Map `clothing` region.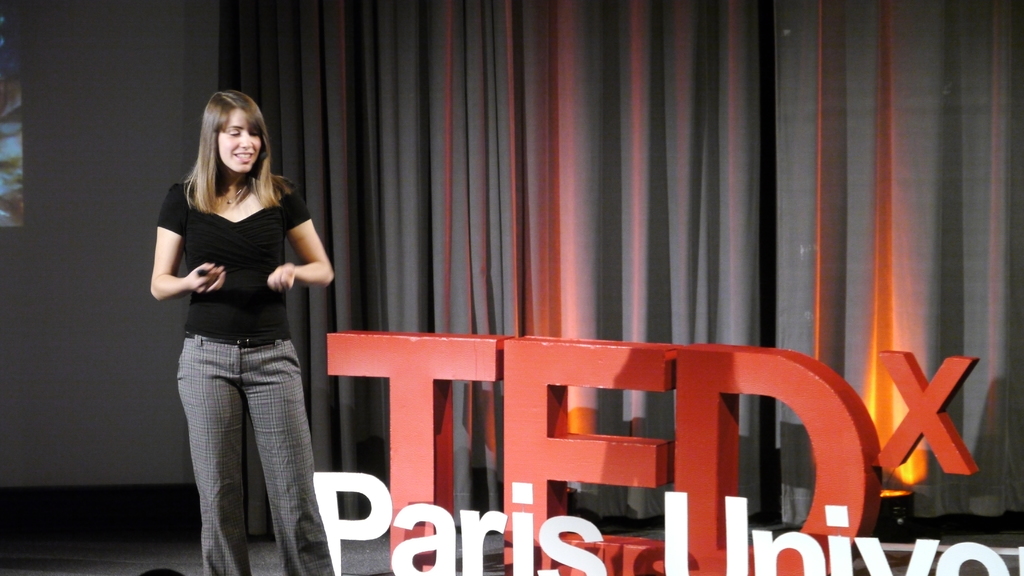
Mapped to x1=154 y1=137 x2=314 y2=506.
